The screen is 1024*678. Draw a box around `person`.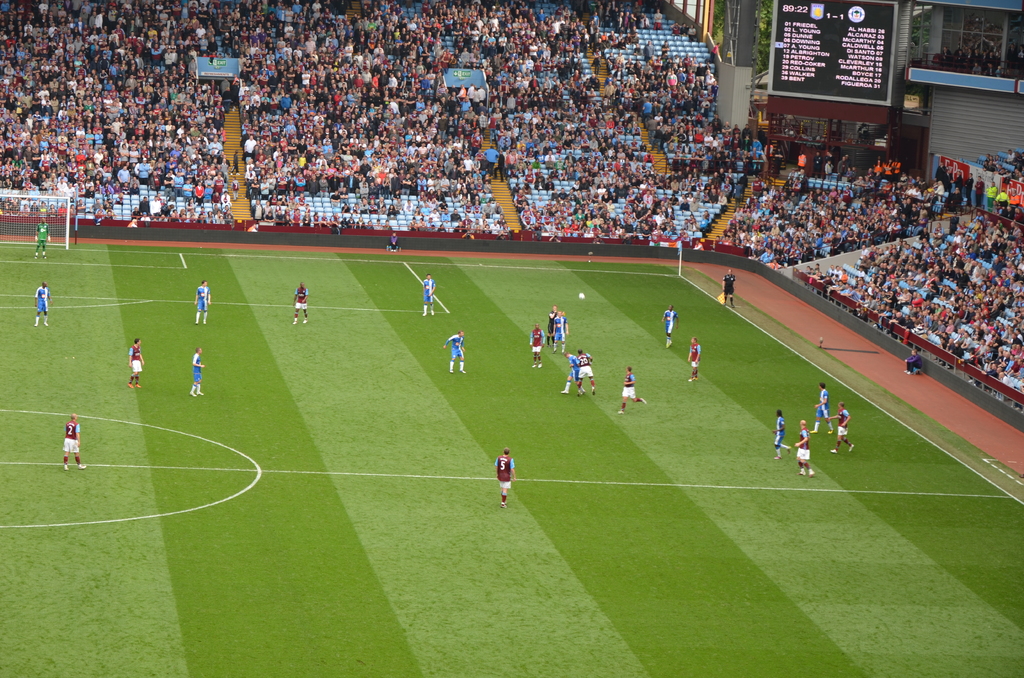
rect(420, 273, 438, 317).
